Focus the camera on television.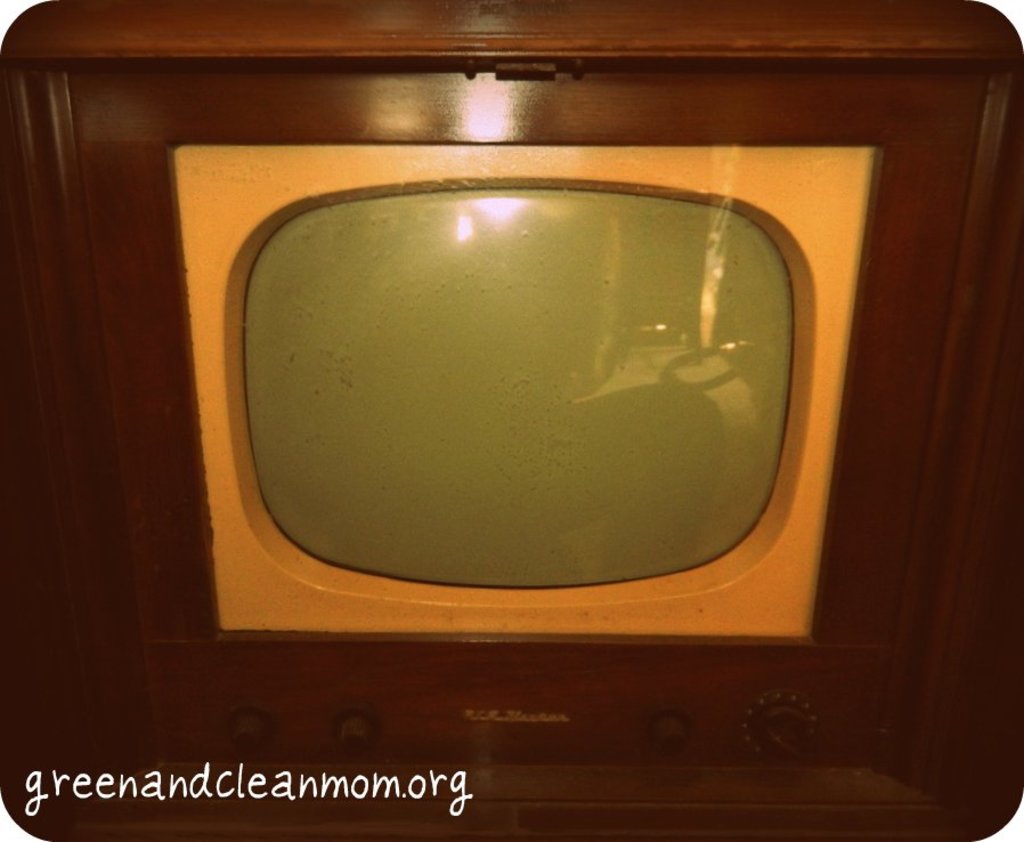
Focus region: rect(174, 146, 885, 645).
